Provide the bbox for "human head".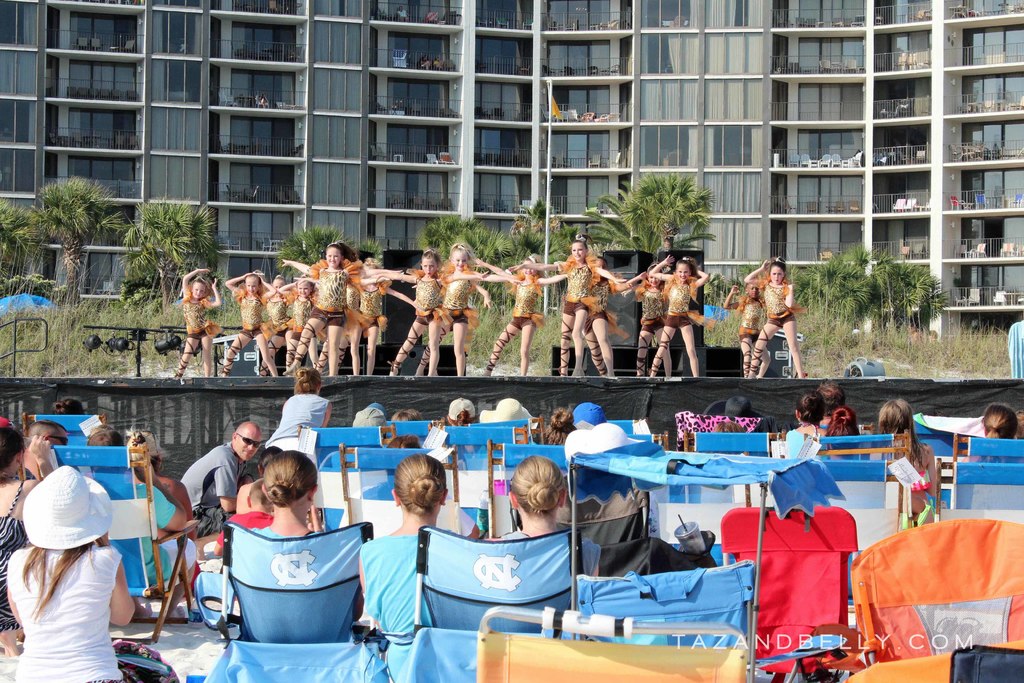
826/415/865/456.
